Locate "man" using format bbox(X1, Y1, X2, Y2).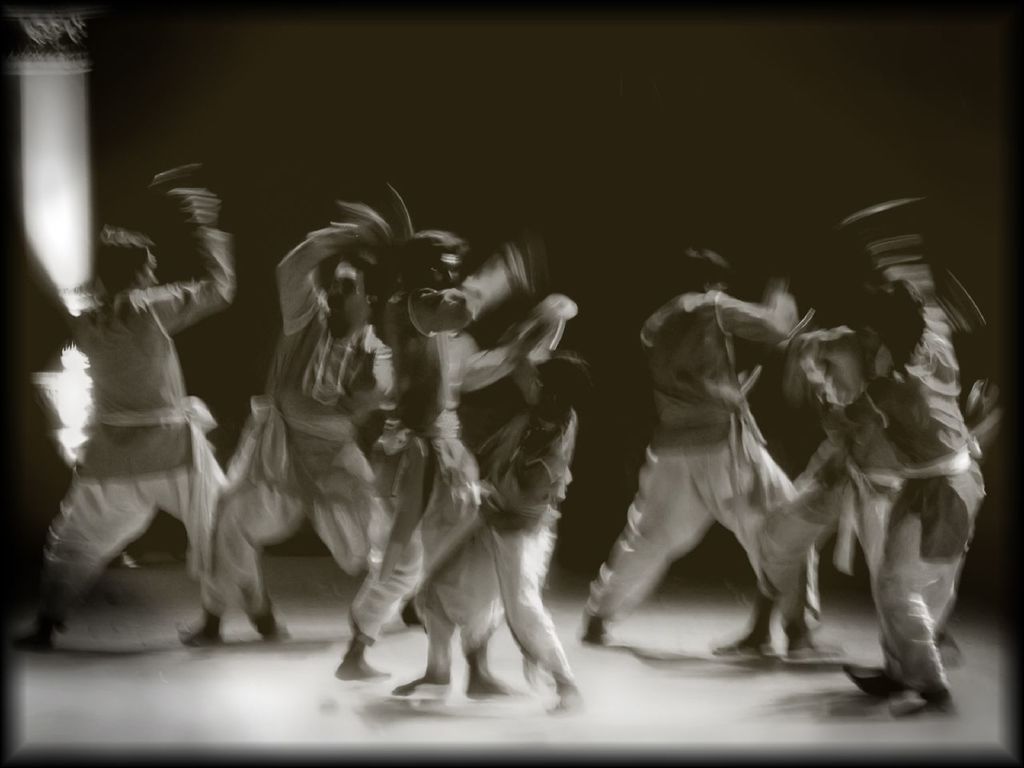
bbox(30, 192, 240, 676).
